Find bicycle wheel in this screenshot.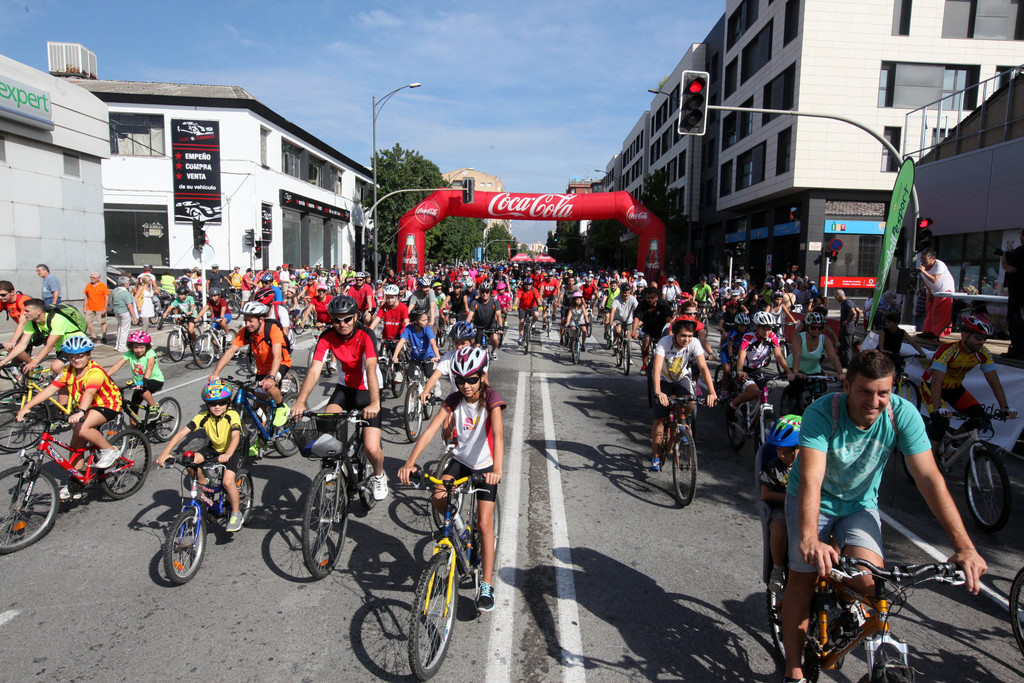
The bounding box for bicycle wheel is 96 425 150 503.
